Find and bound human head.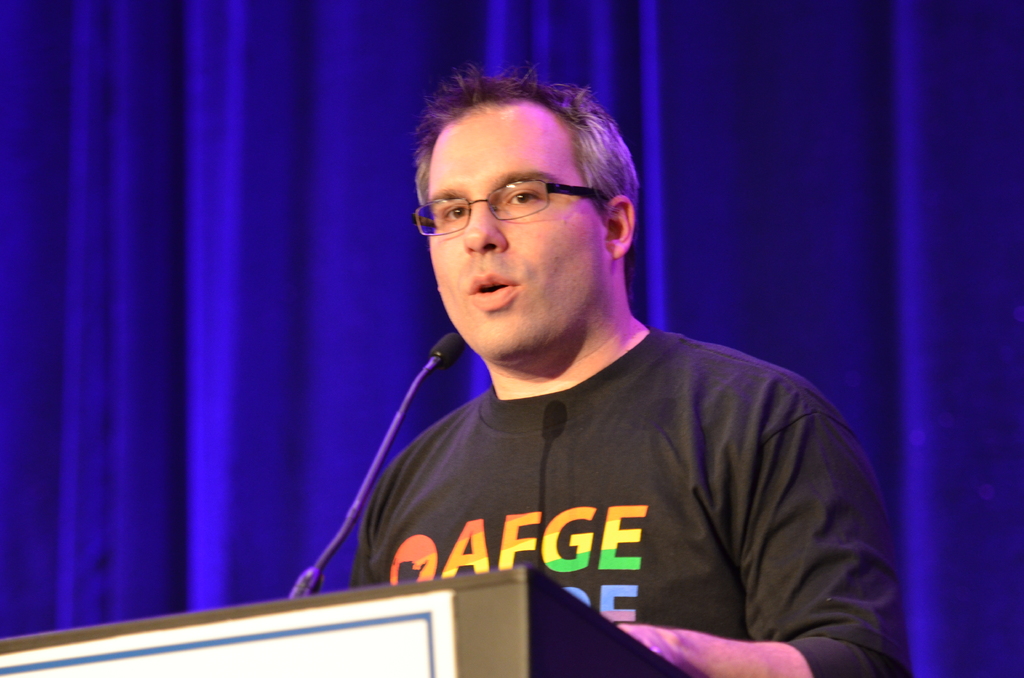
Bound: (x1=409, y1=69, x2=662, y2=413).
